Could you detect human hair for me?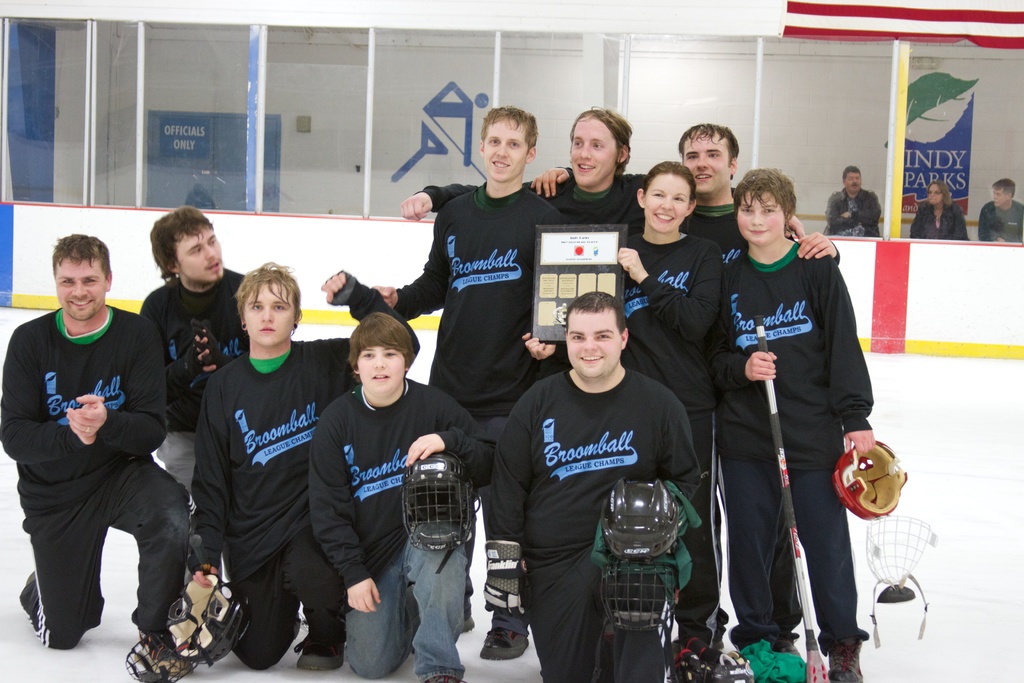
Detection result: <box>724,164,795,219</box>.
